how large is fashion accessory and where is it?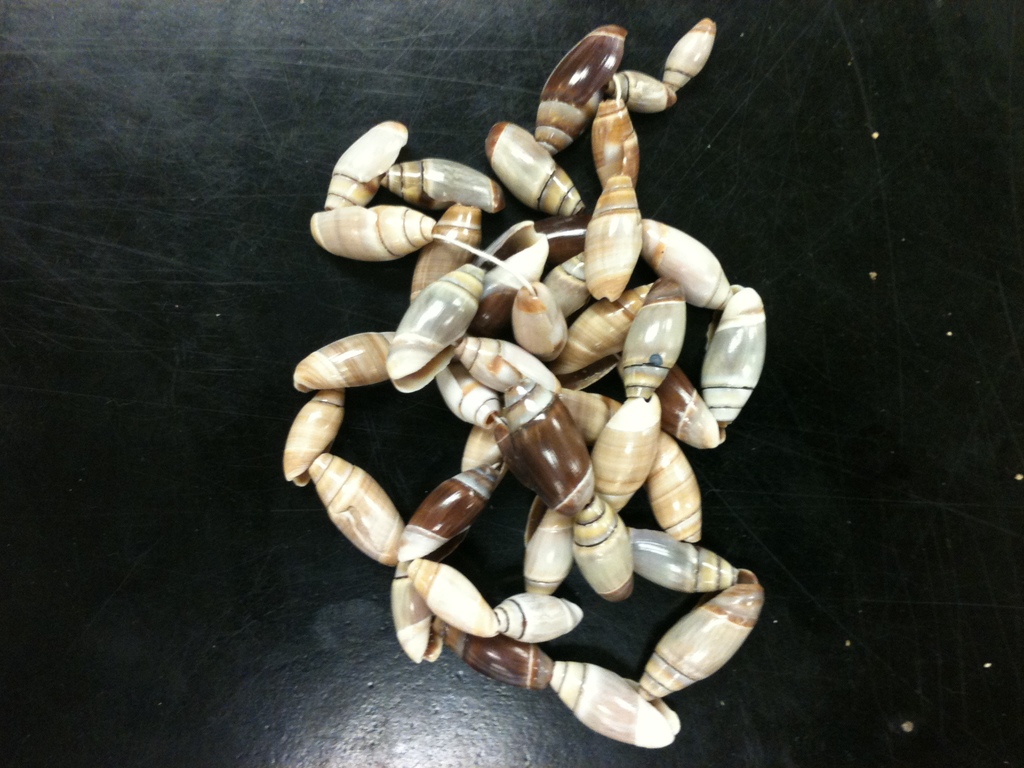
Bounding box: <bbox>277, 15, 769, 748</bbox>.
